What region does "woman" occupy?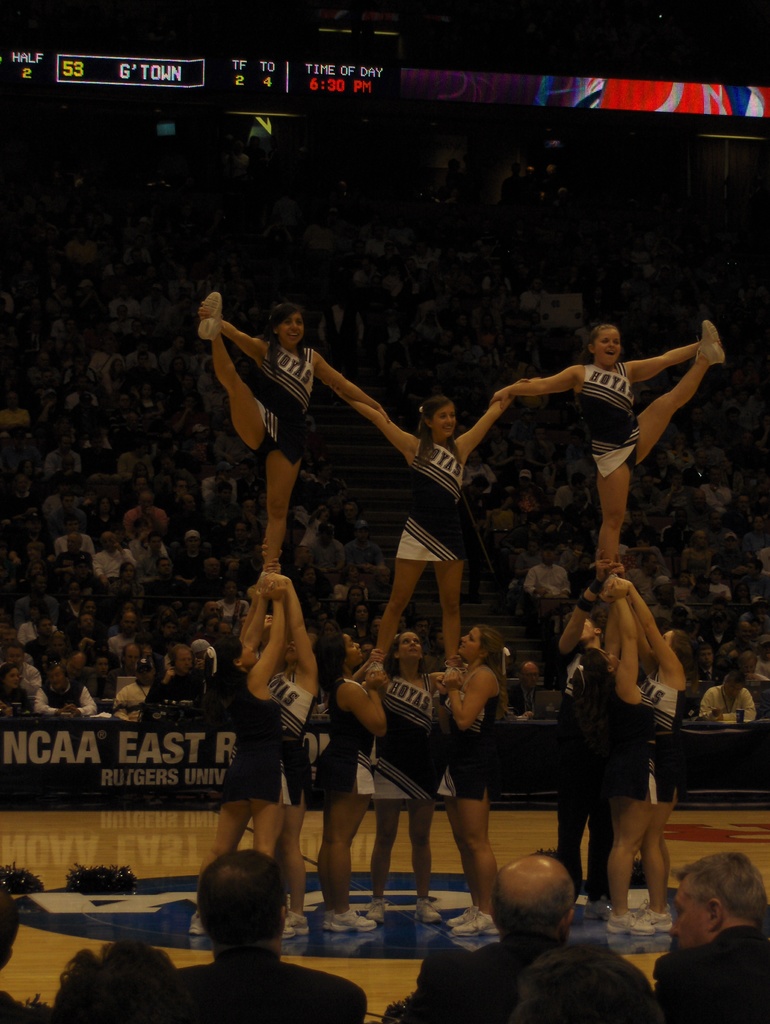
box=[190, 584, 302, 937].
